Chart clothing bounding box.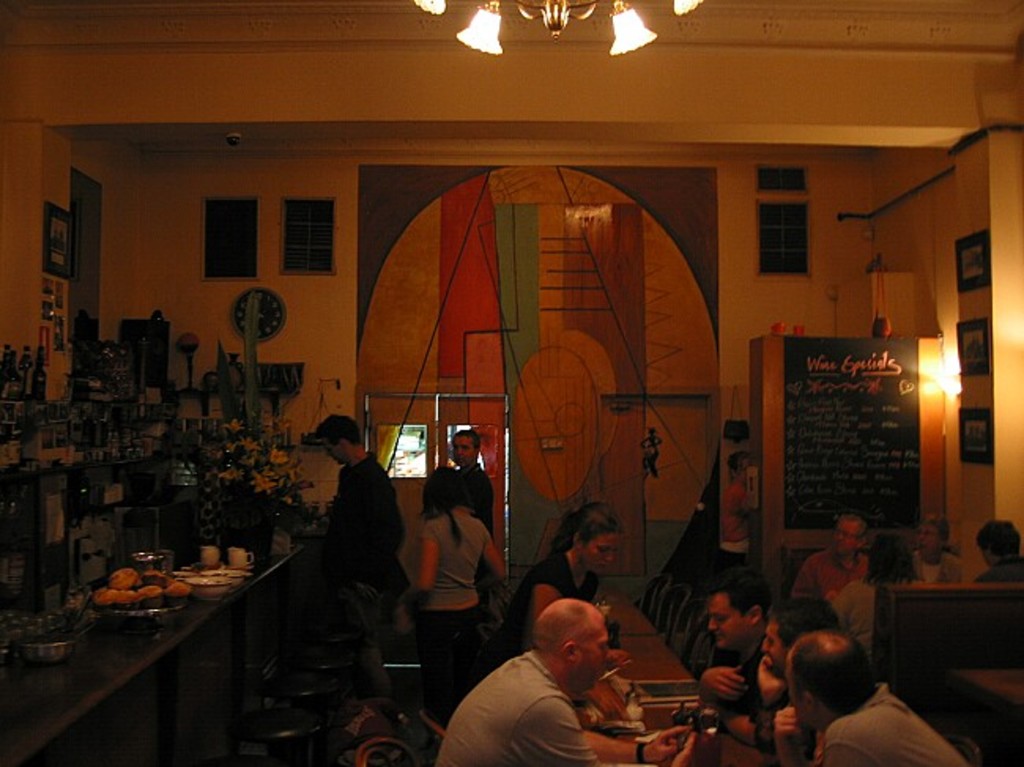
Charted: [830,693,967,765].
